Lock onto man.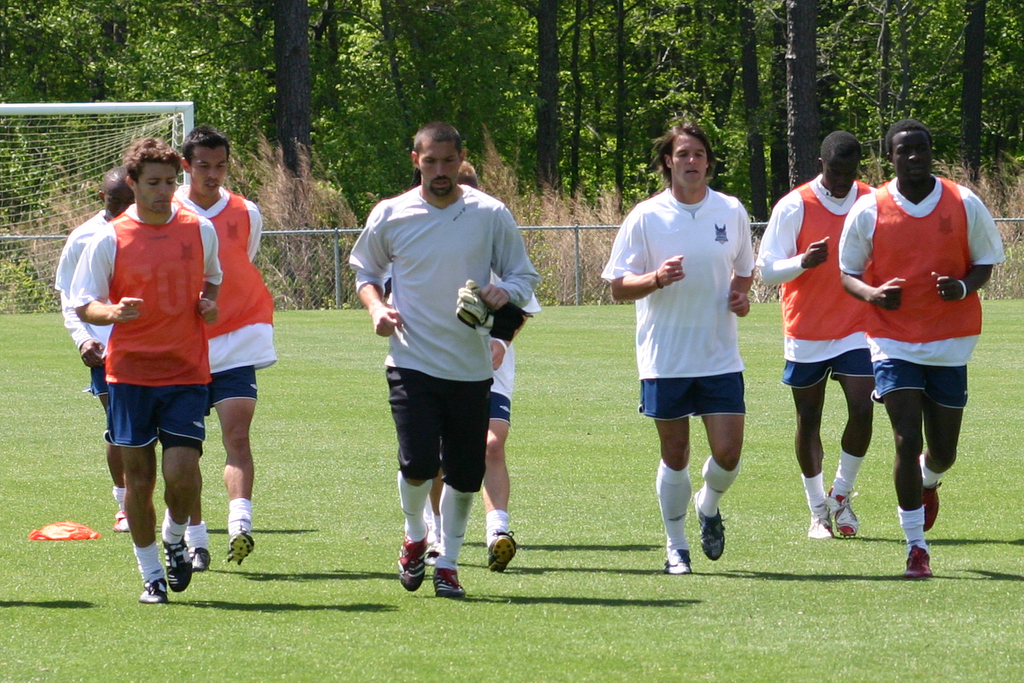
Locked: select_region(755, 129, 878, 540).
